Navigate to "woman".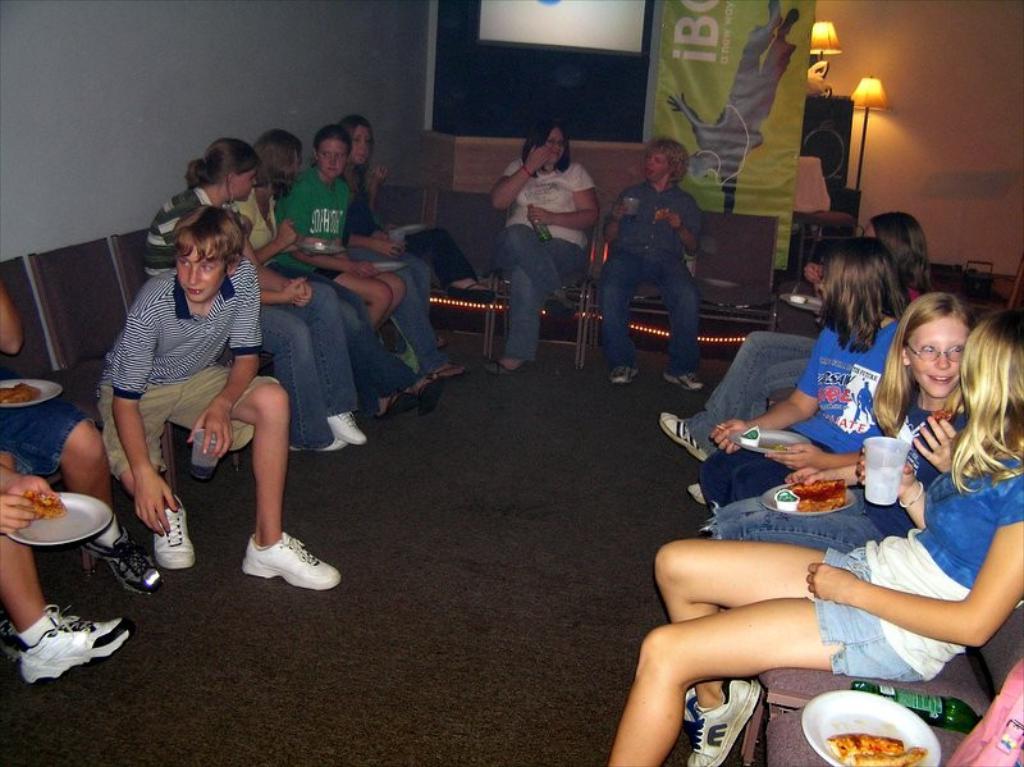
Navigation target: [left=695, top=241, right=918, bottom=516].
